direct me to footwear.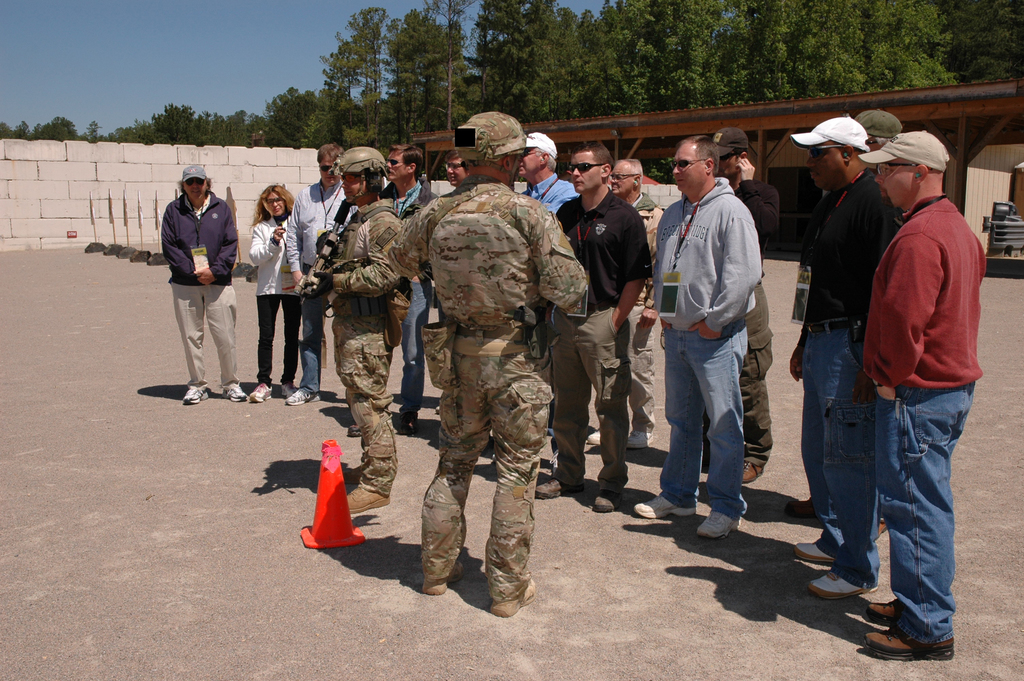
Direction: Rect(780, 491, 812, 516).
